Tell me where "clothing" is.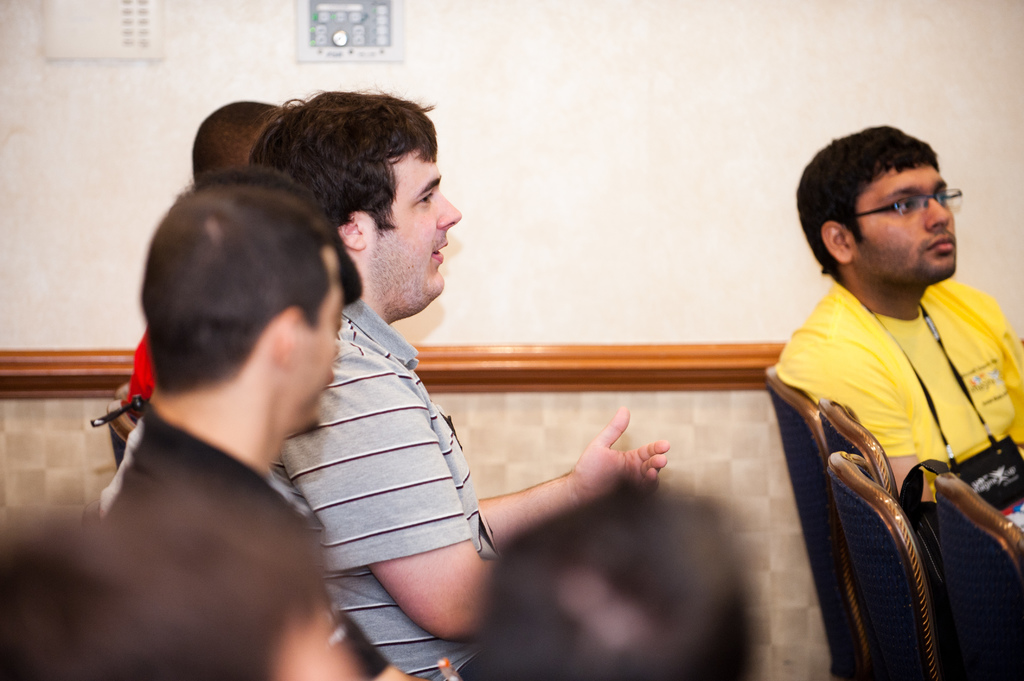
"clothing" is at 771 271 1023 494.
